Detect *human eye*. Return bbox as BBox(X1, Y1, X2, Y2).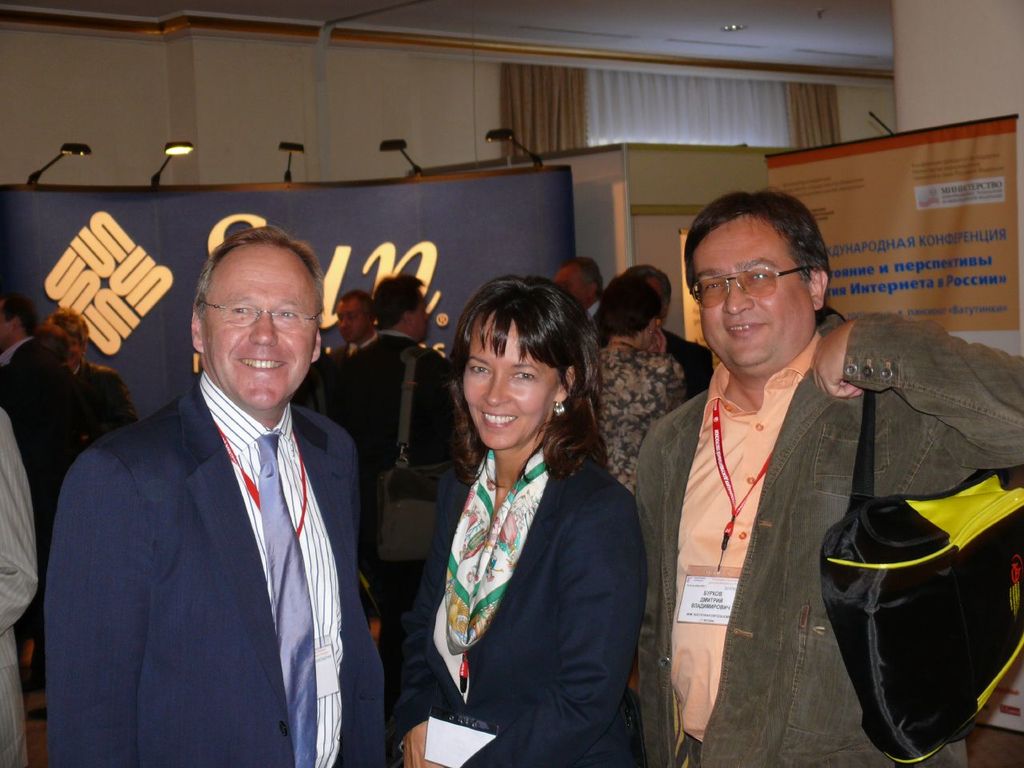
BBox(275, 305, 298, 325).
